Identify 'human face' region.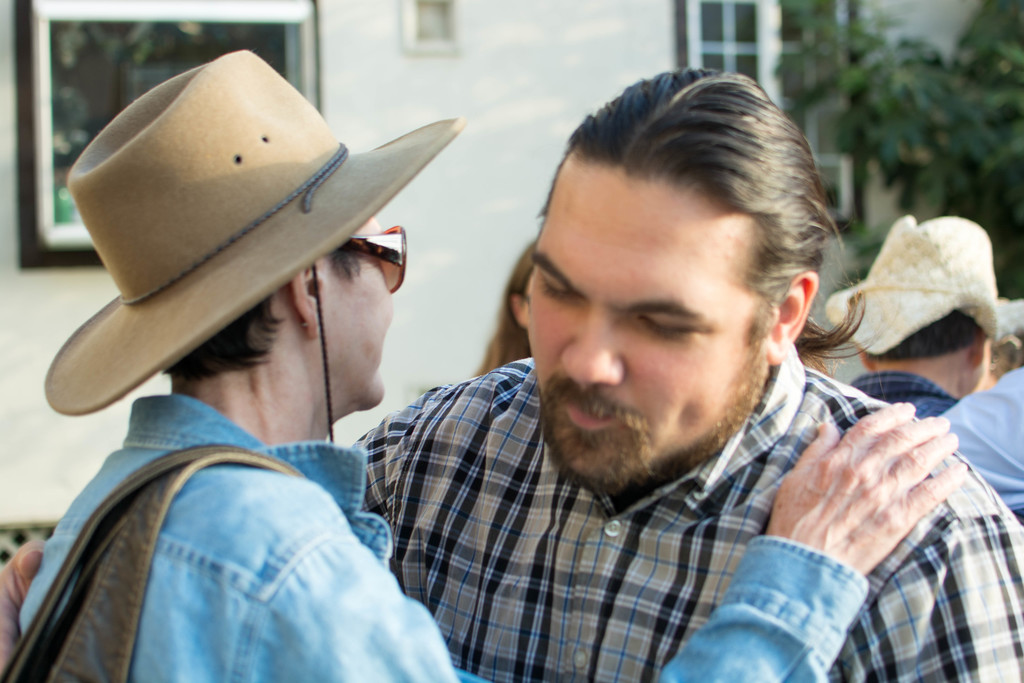
Region: crop(963, 324, 993, 402).
